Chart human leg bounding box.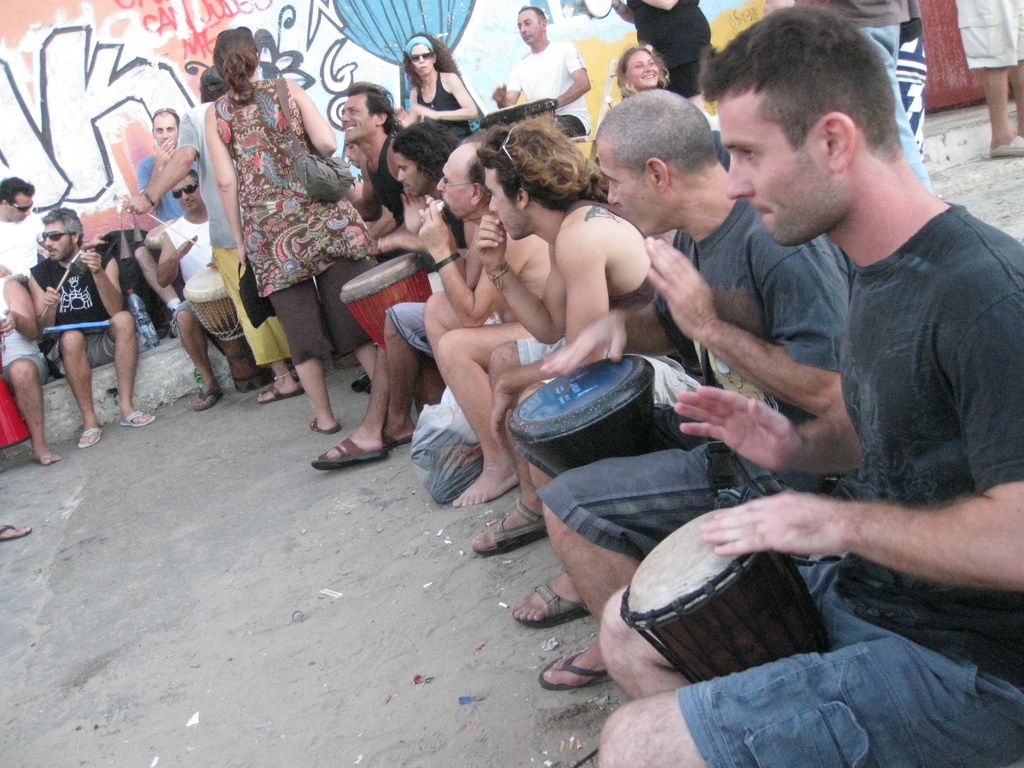
Charted: [1006,0,1023,132].
